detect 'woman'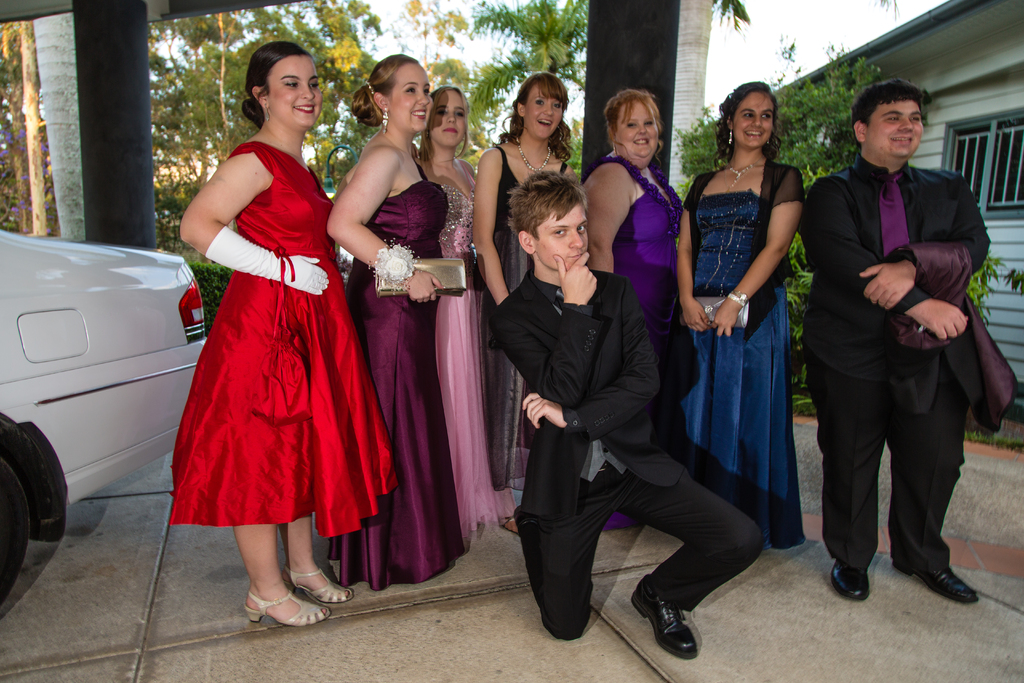
(474, 70, 591, 529)
